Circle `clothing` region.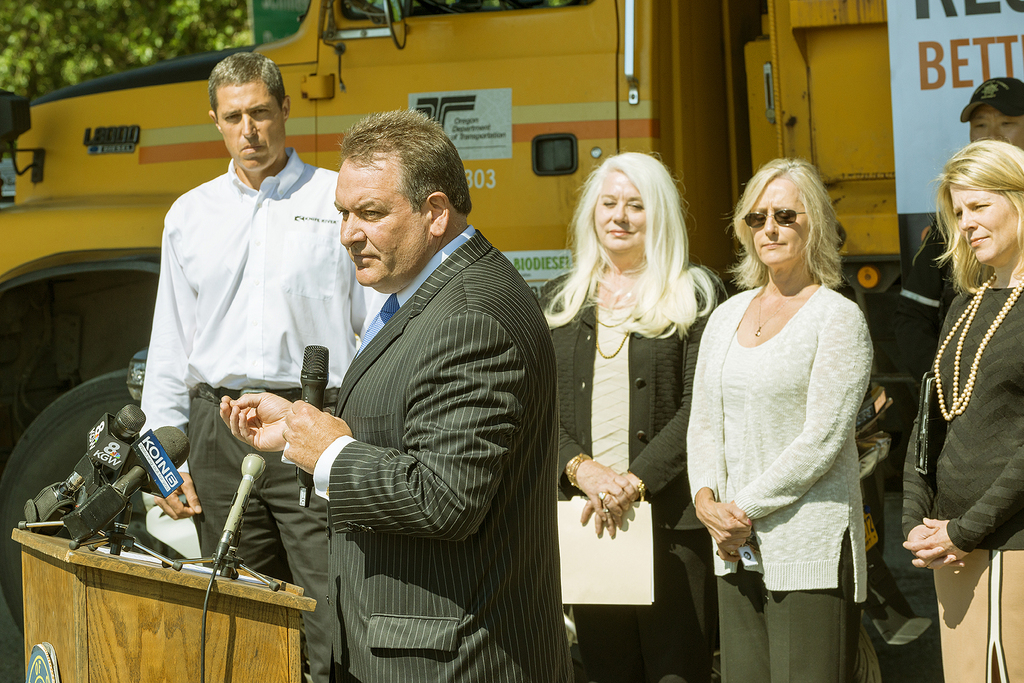
Region: locate(898, 284, 1021, 682).
